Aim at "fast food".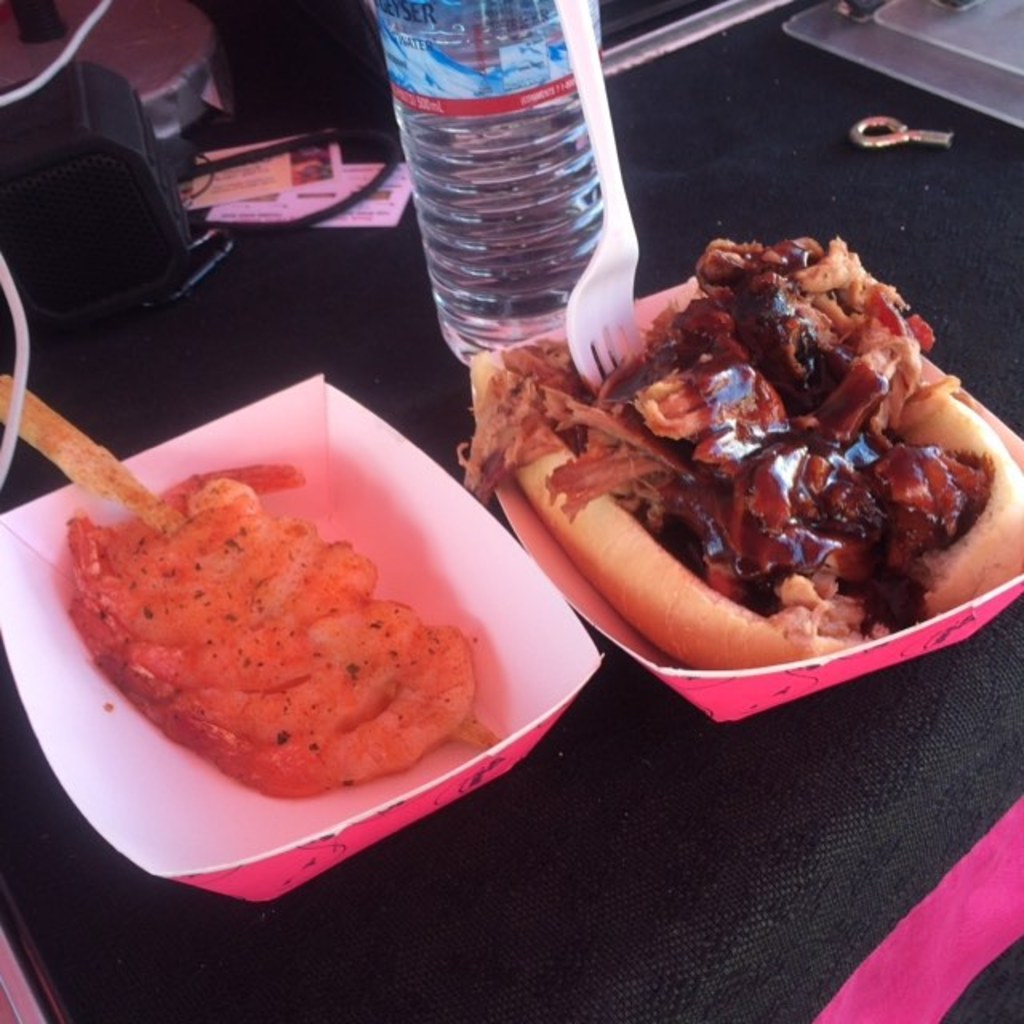
Aimed at 61/469/486/789.
